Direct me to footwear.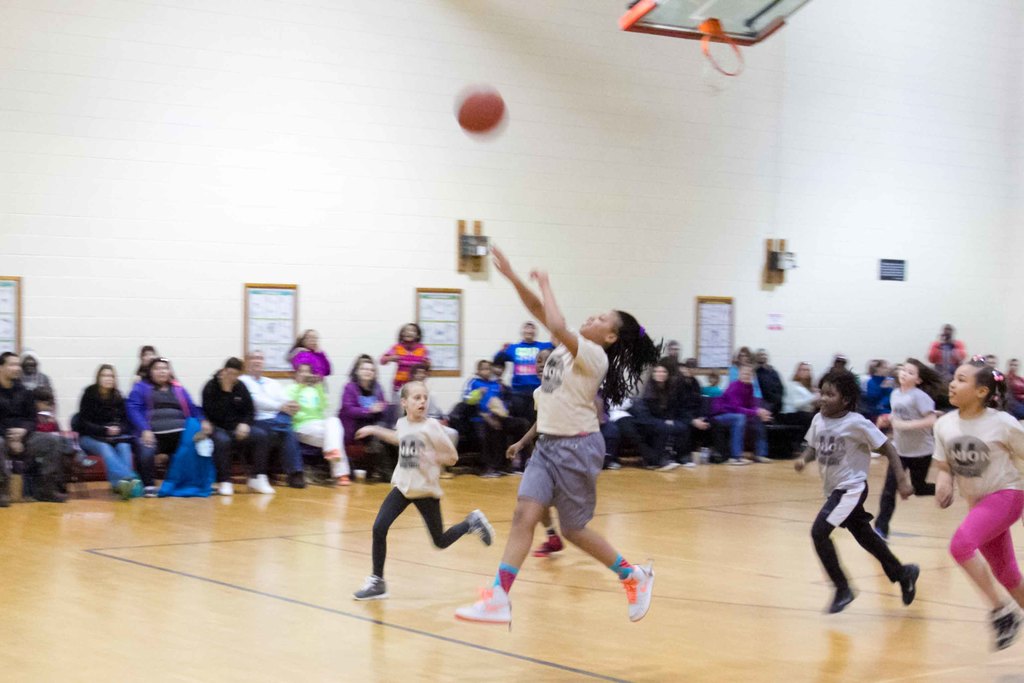
Direction: 988, 606, 1023, 654.
